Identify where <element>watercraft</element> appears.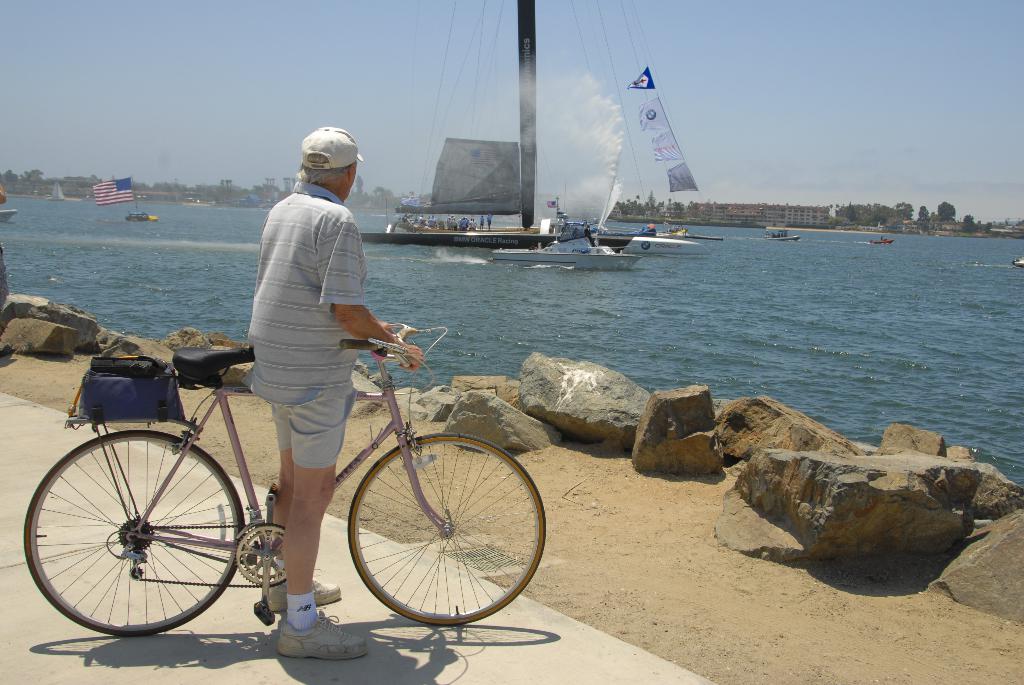
Appears at 772 228 802 244.
